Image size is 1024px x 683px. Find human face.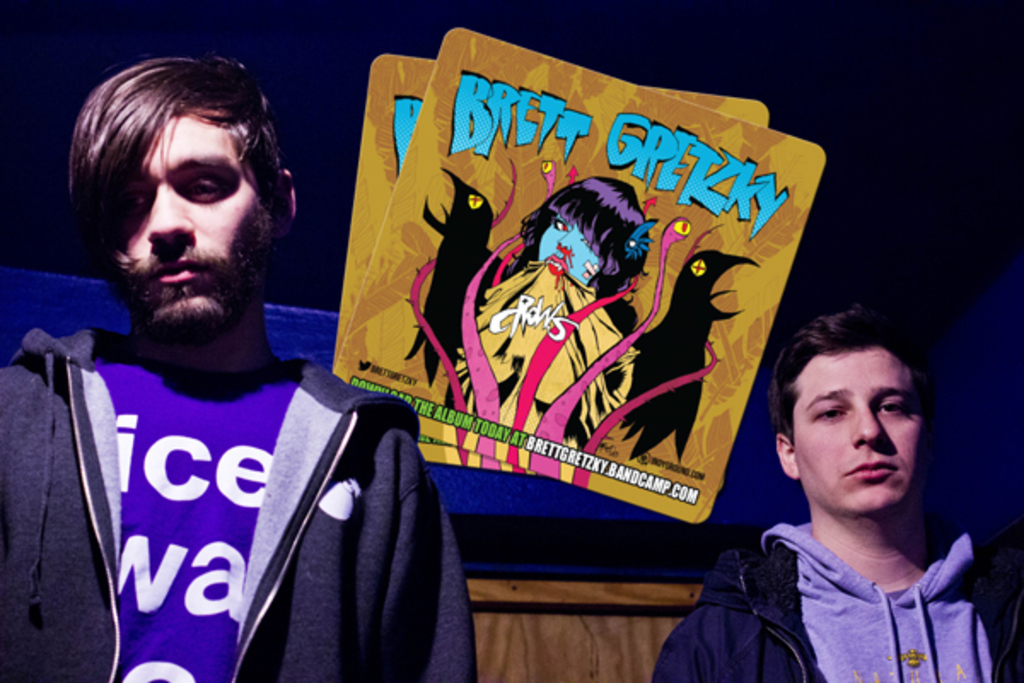
(539, 210, 602, 289).
